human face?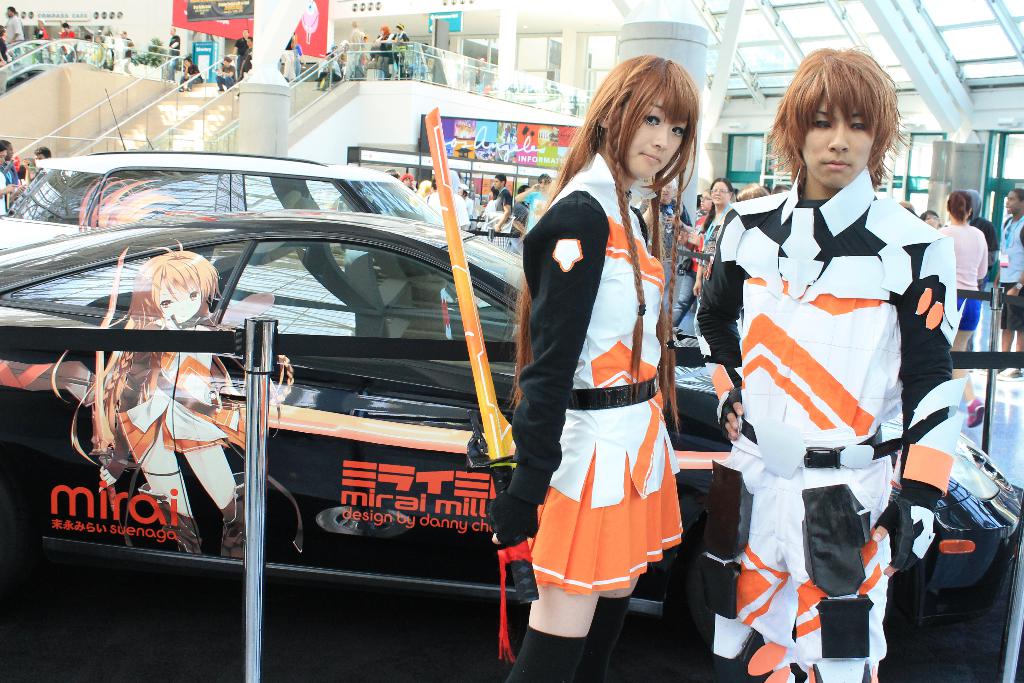
{"left": 0, "top": 149, "right": 5, "bottom": 165}
